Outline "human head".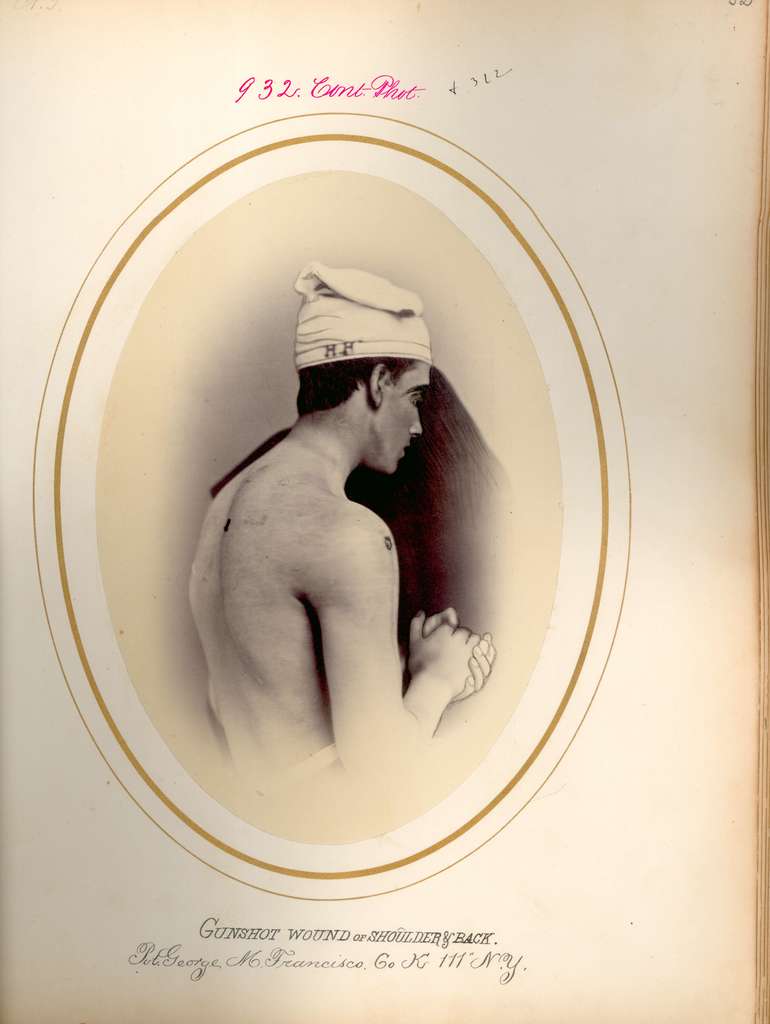
Outline: [297,322,459,483].
